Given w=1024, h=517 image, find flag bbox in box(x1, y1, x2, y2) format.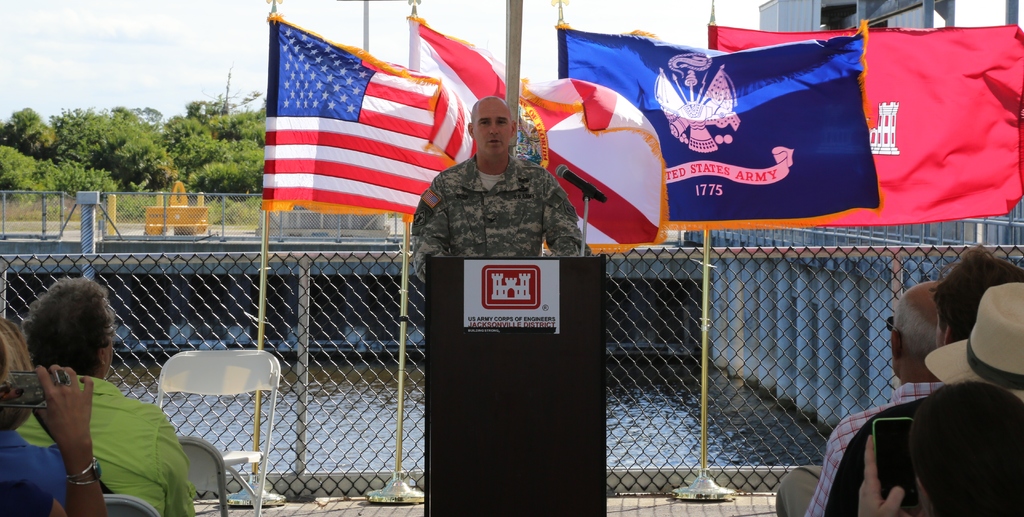
box(694, 17, 1023, 222).
